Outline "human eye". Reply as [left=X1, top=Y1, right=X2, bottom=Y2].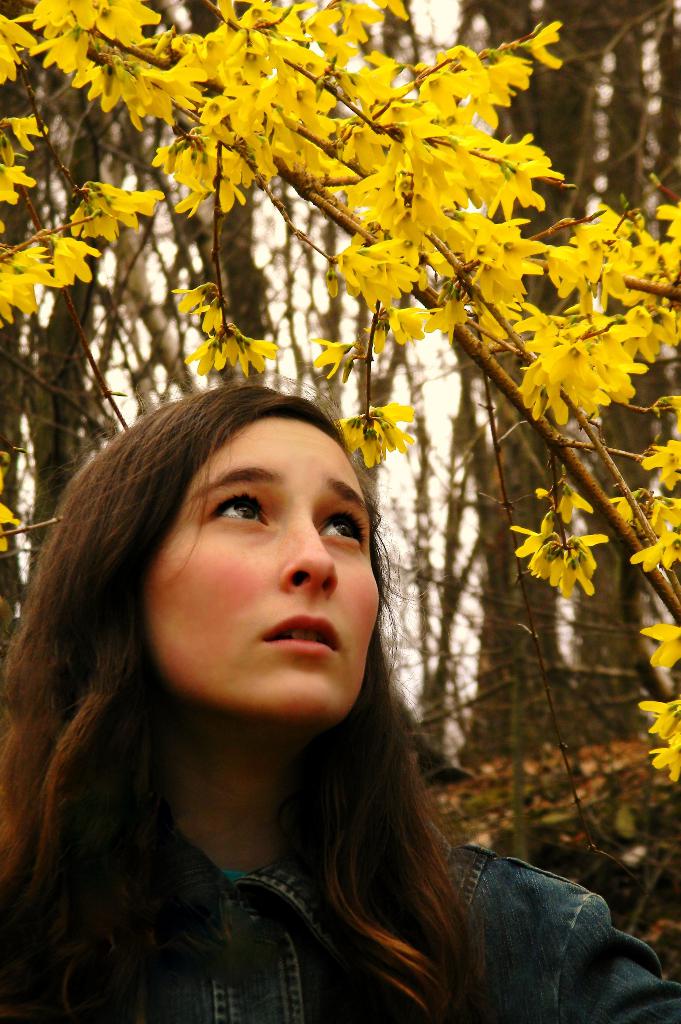
[left=211, top=493, right=269, bottom=527].
